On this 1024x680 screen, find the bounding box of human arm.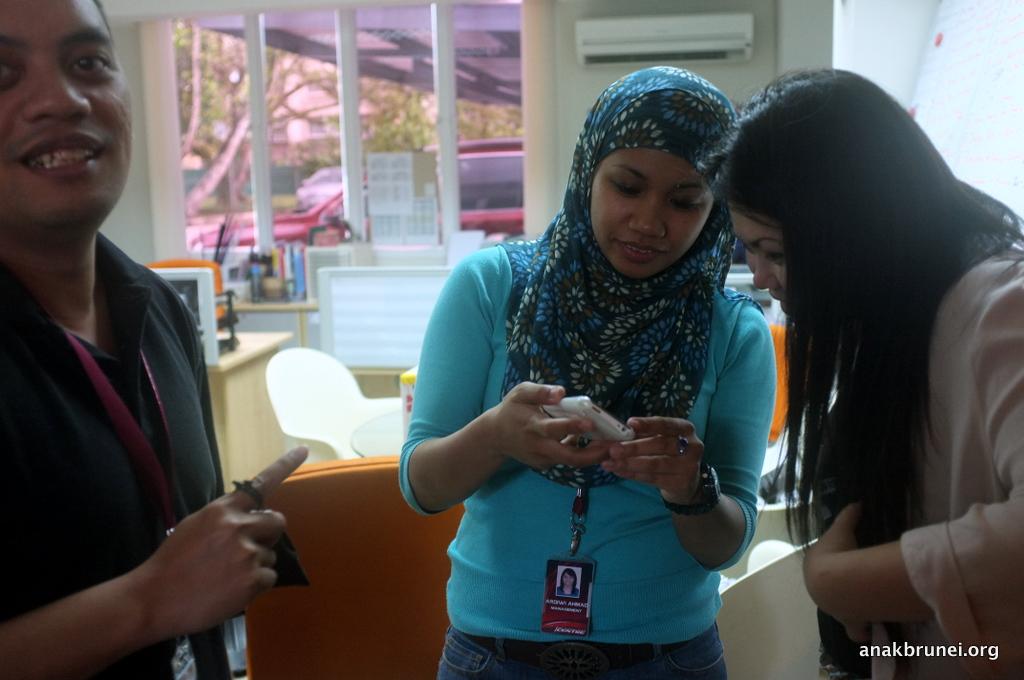
Bounding box: BBox(796, 260, 1023, 664).
